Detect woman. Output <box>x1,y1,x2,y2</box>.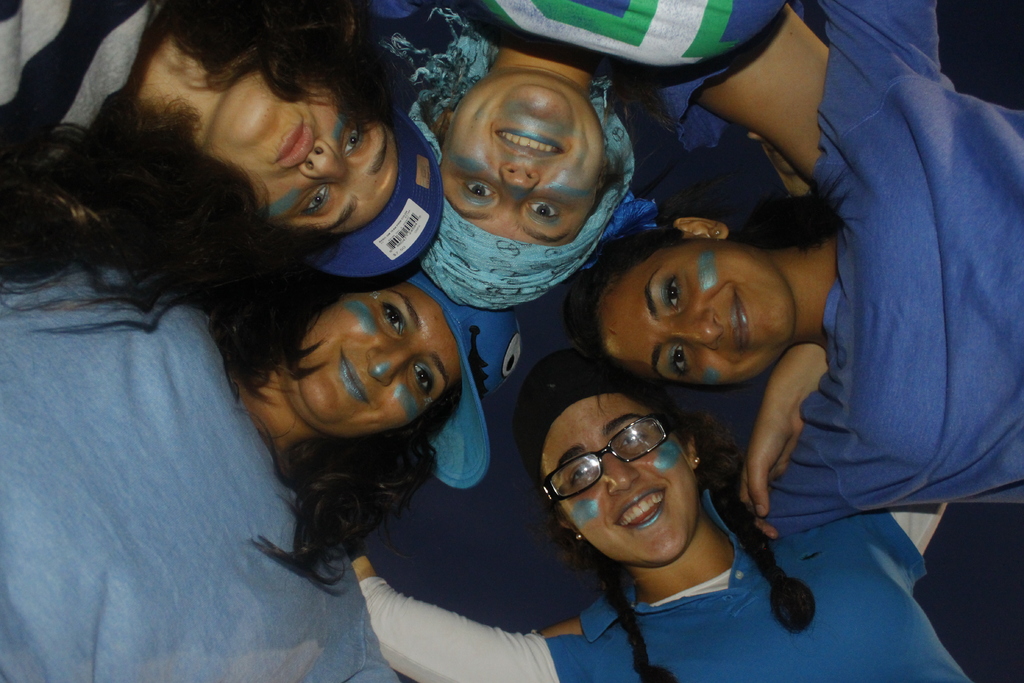
<box>0,220,524,682</box>.
